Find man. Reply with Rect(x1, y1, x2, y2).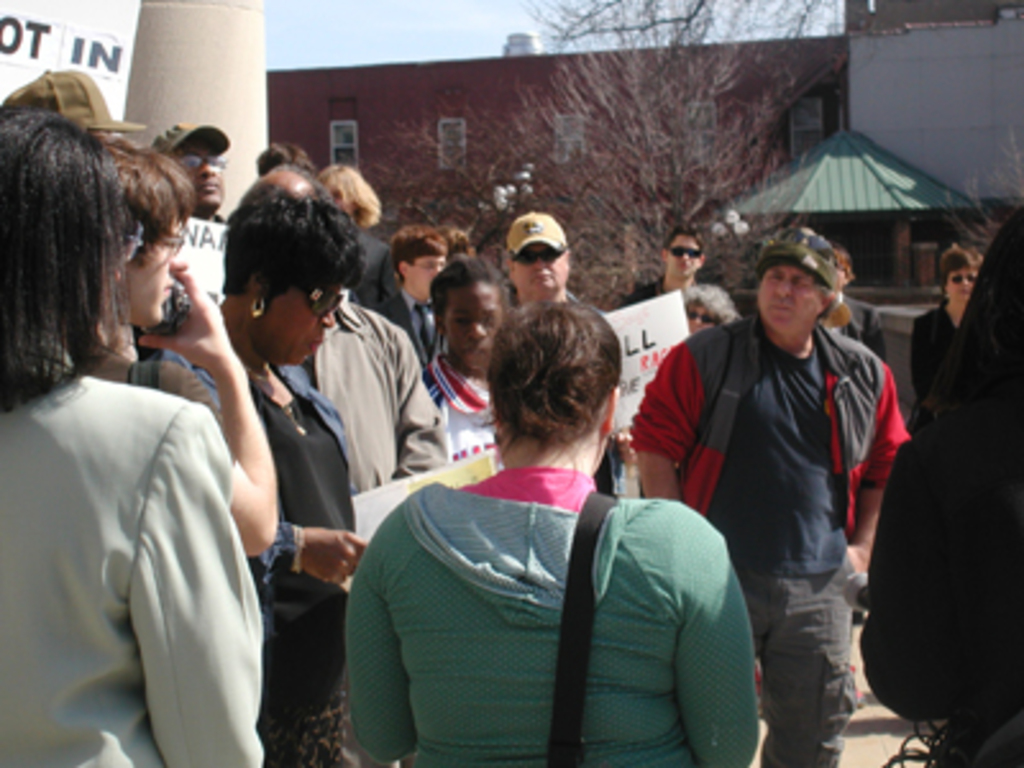
Rect(387, 225, 458, 381).
